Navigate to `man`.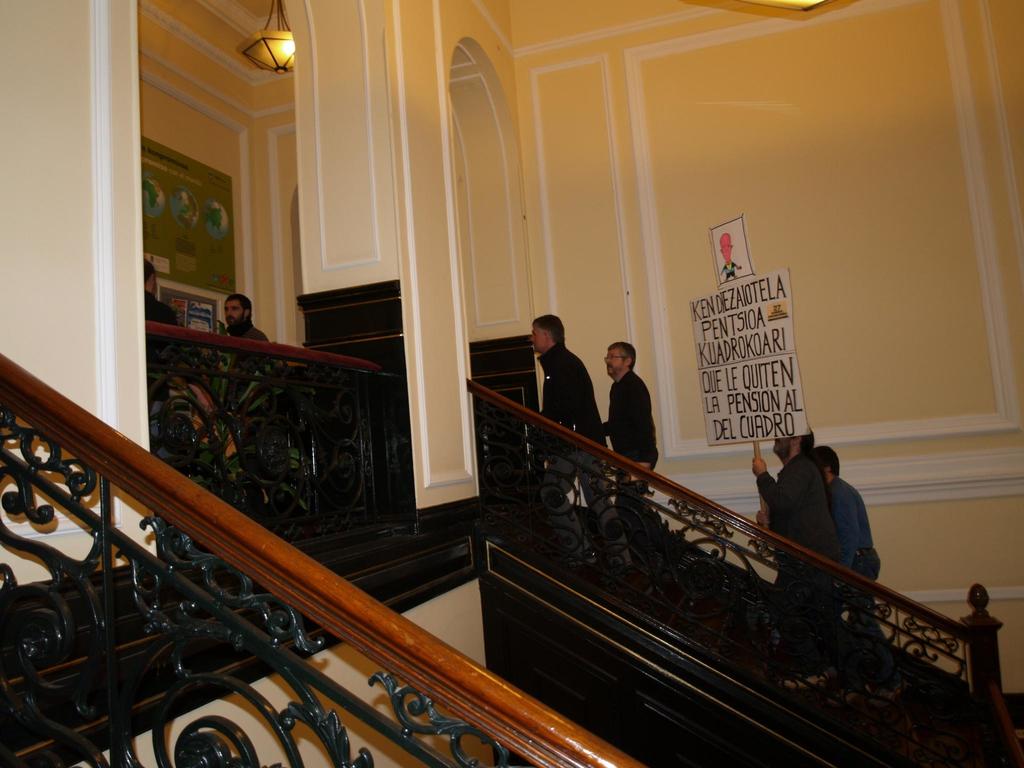
Navigation target: (586,330,675,457).
